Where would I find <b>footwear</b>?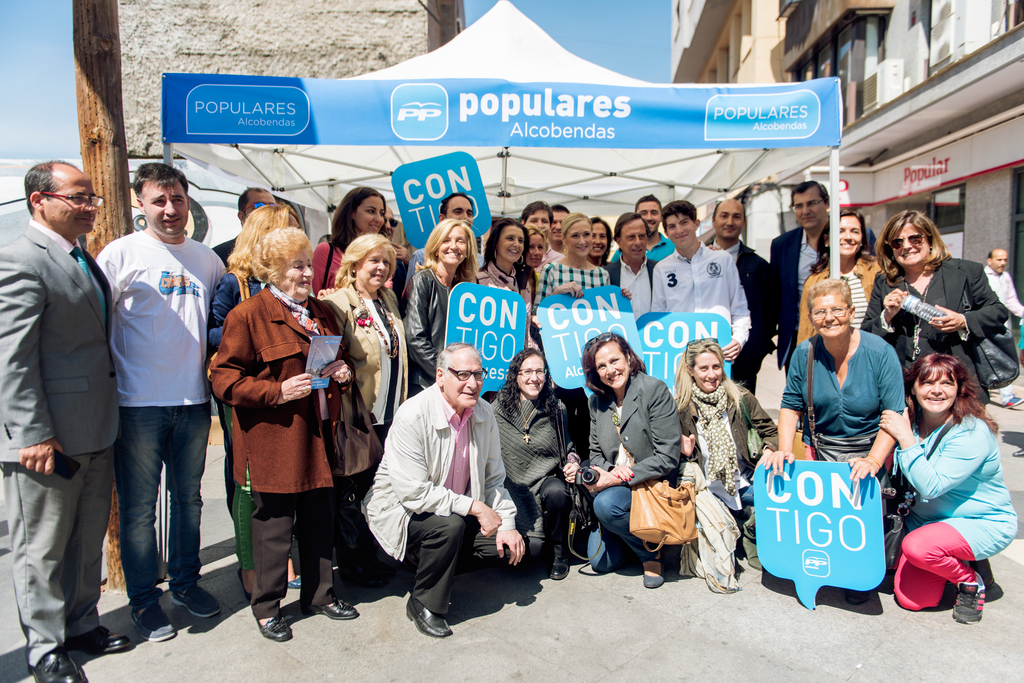
At crop(237, 590, 306, 648).
